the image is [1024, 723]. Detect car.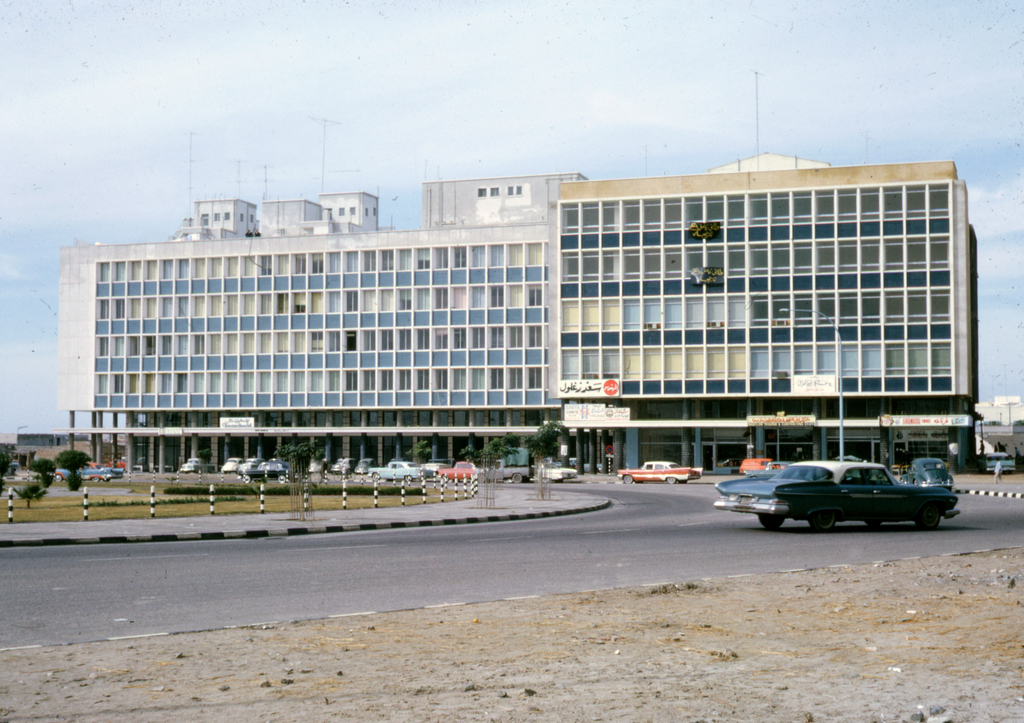
Detection: bbox(729, 456, 967, 534).
